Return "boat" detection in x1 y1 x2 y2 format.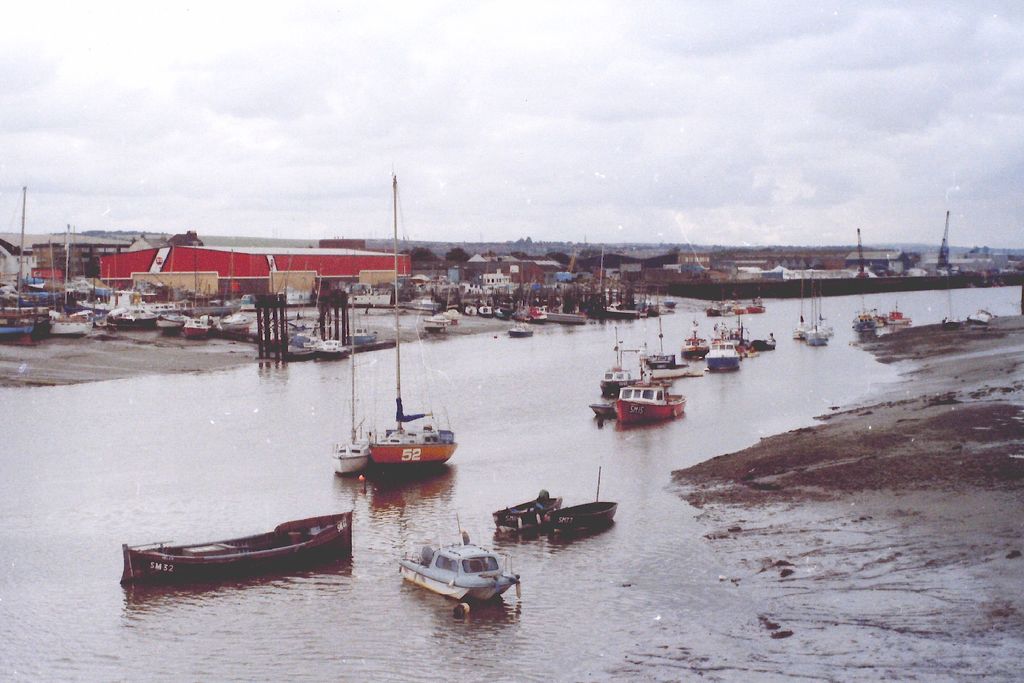
623 381 695 425.
